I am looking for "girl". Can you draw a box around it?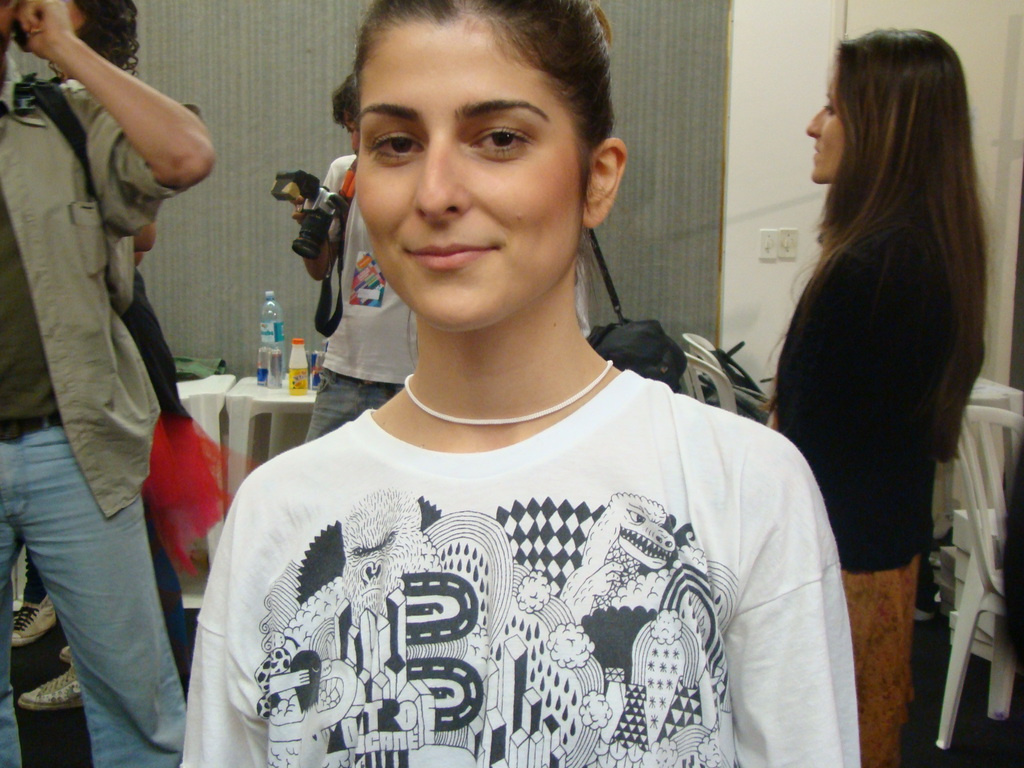
Sure, the bounding box is detection(765, 27, 993, 767).
